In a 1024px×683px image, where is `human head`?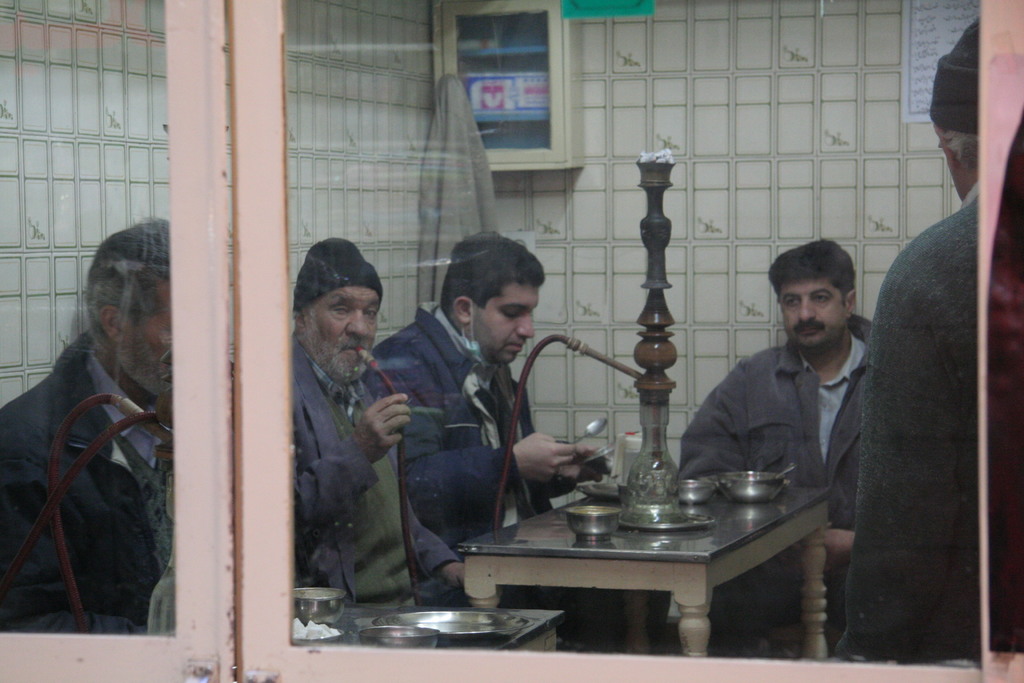
[left=91, top=215, right=173, bottom=397].
